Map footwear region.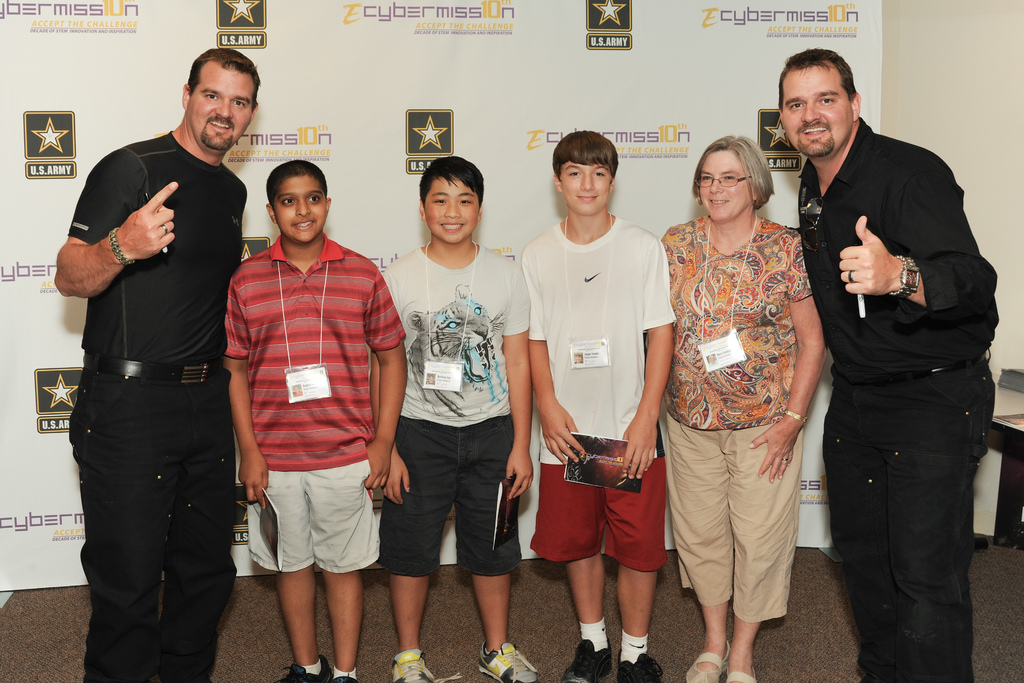
Mapped to select_region(617, 650, 663, 682).
